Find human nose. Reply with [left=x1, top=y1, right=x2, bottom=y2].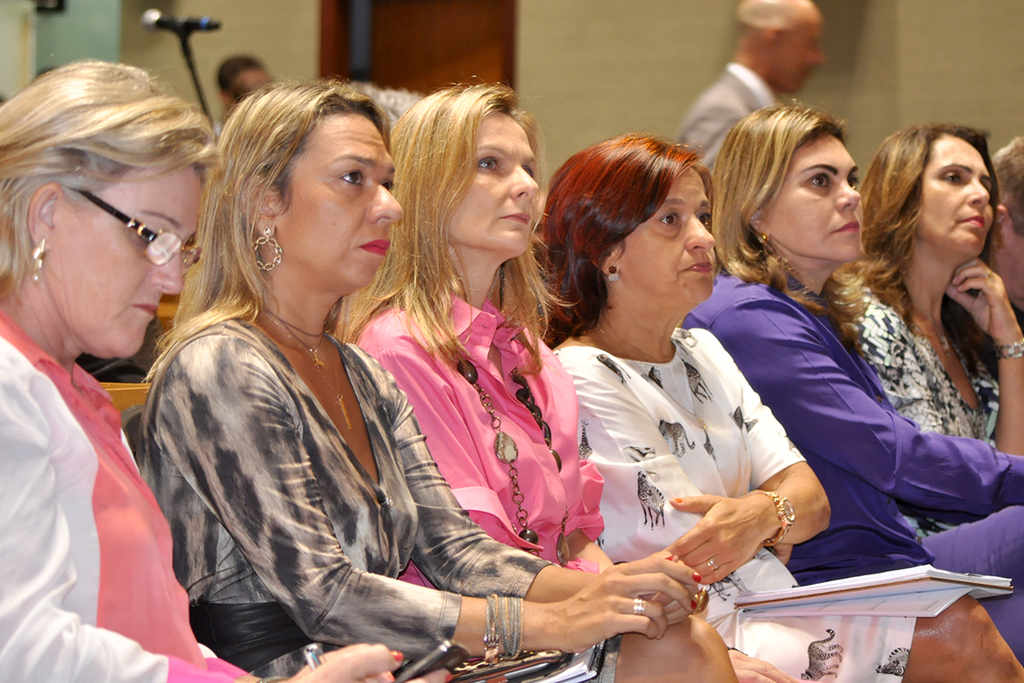
[left=366, top=186, right=404, bottom=225].
